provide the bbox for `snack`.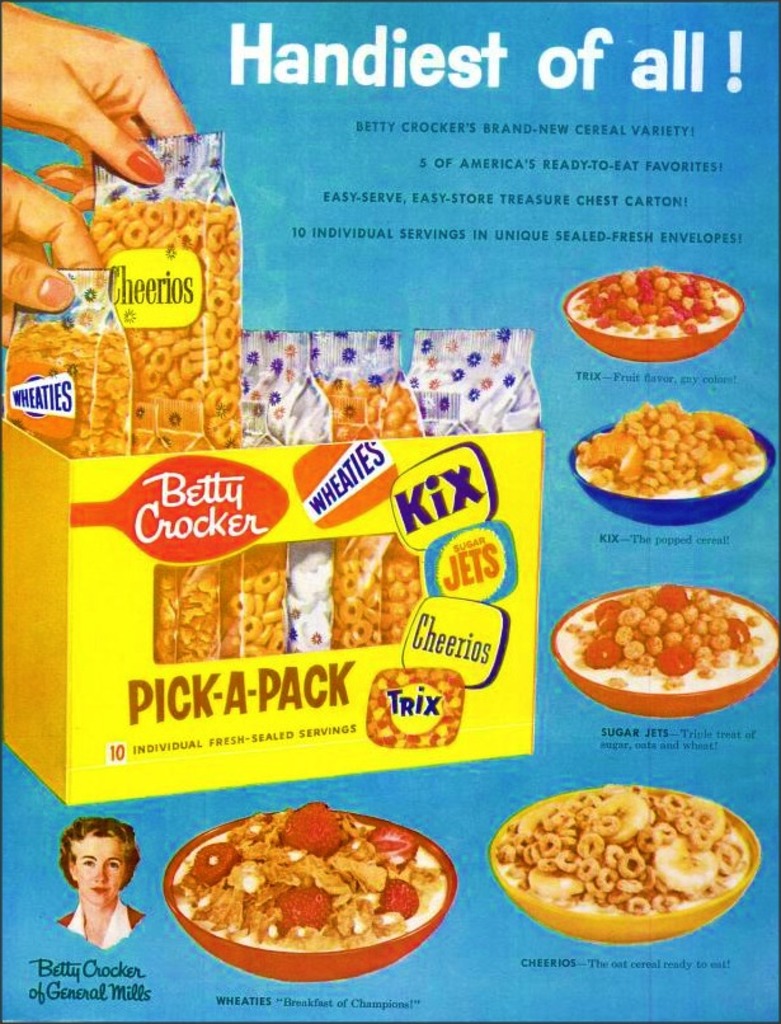
rect(169, 790, 455, 985).
